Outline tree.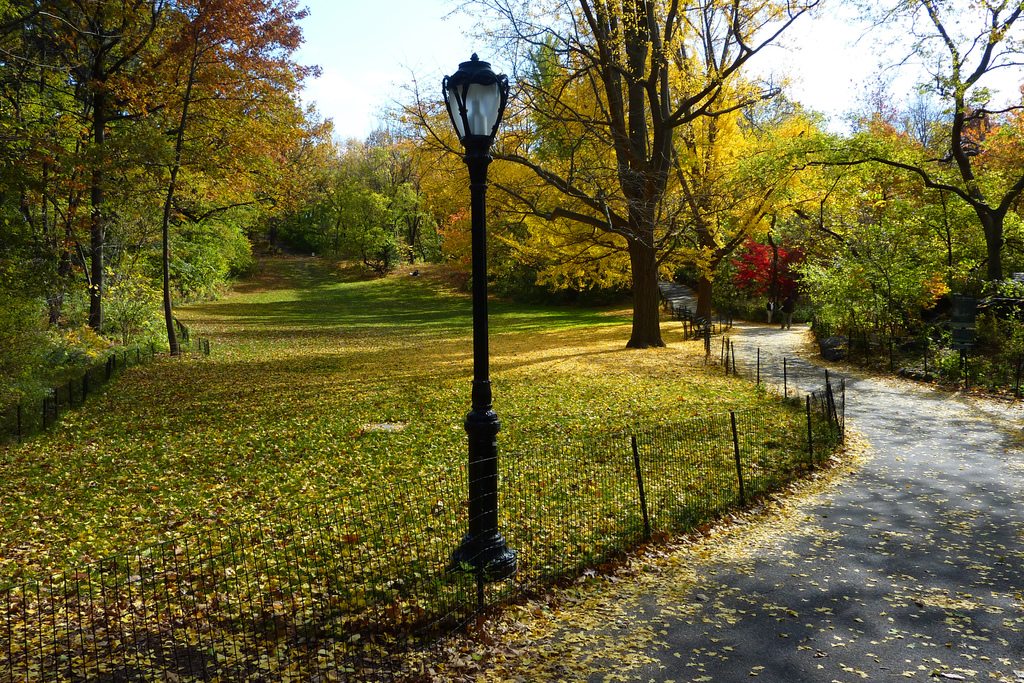
Outline: <box>324,143,429,263</box>.
